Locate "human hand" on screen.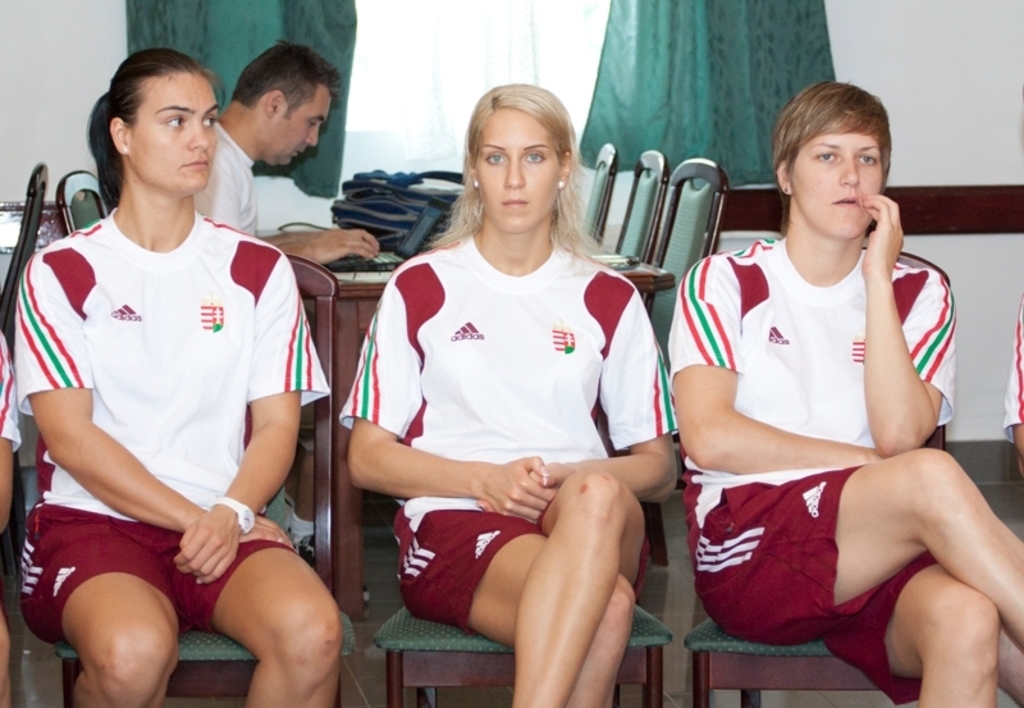
On screen at select_region(475, 456, 570, 516).
